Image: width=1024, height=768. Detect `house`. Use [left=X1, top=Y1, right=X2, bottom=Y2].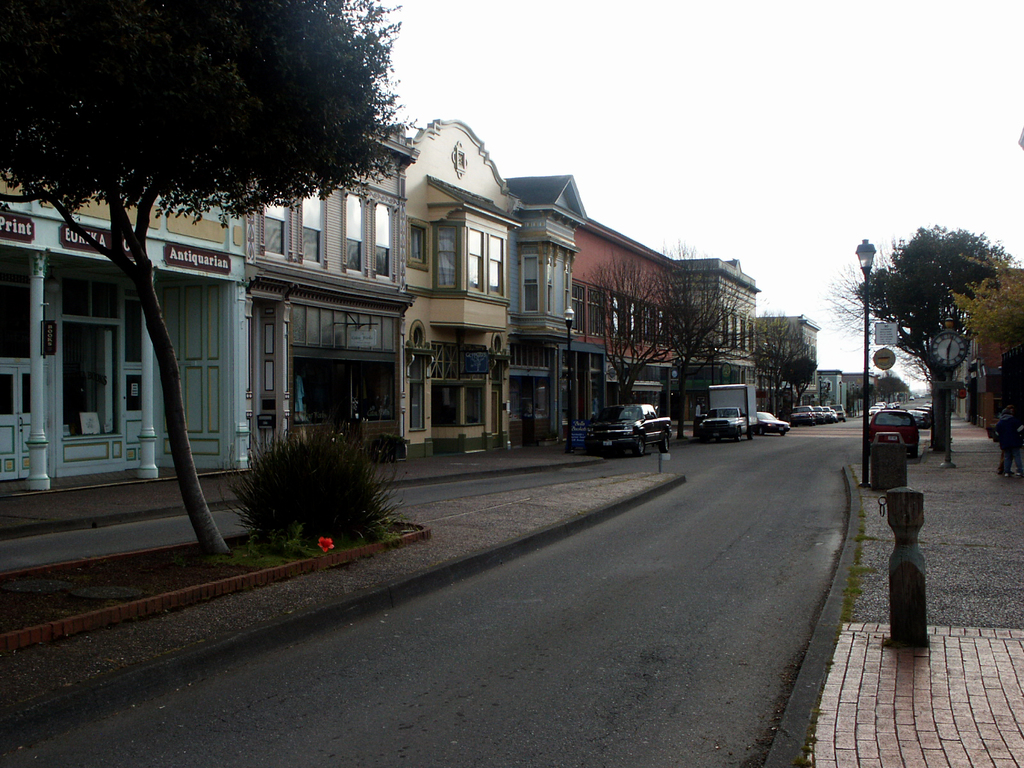
[left=661, top=244, right=760, bottom=451].
